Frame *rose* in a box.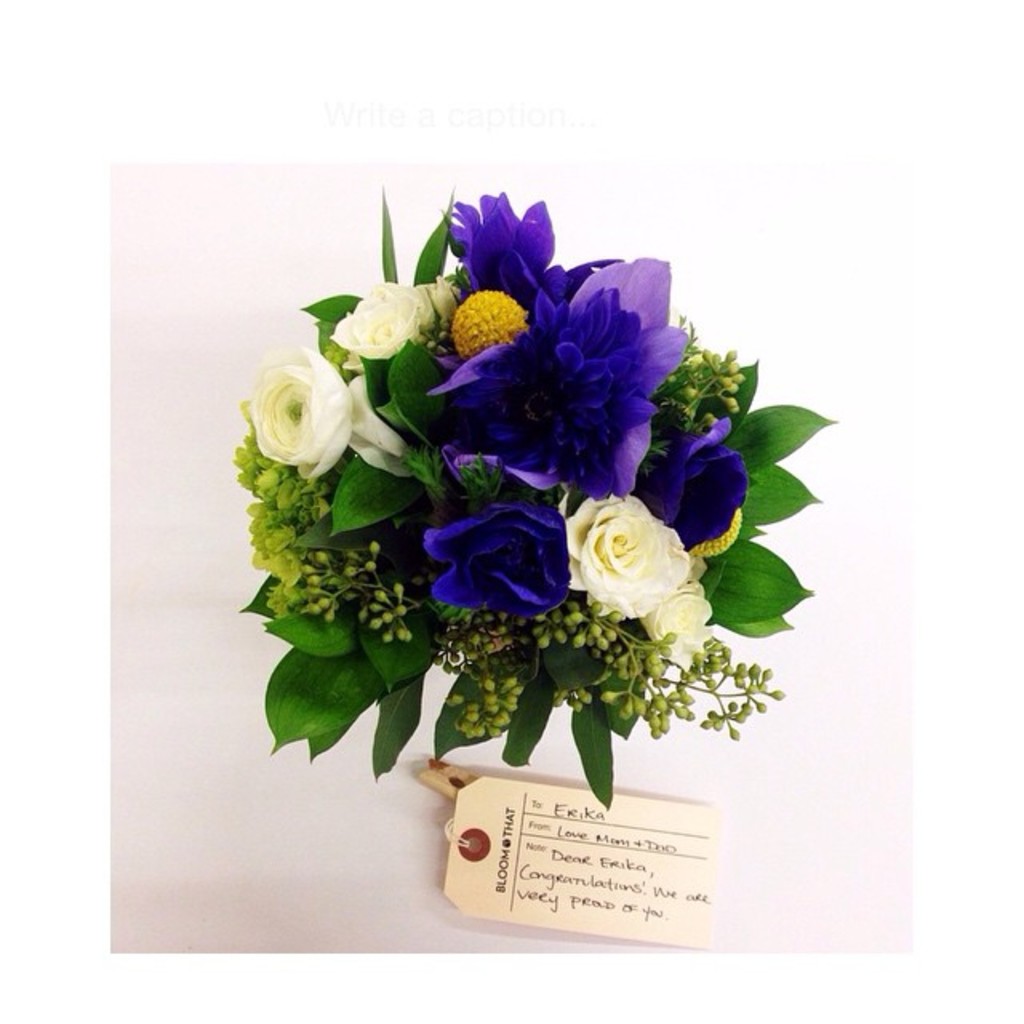
region(251, 341, 352, 483).
